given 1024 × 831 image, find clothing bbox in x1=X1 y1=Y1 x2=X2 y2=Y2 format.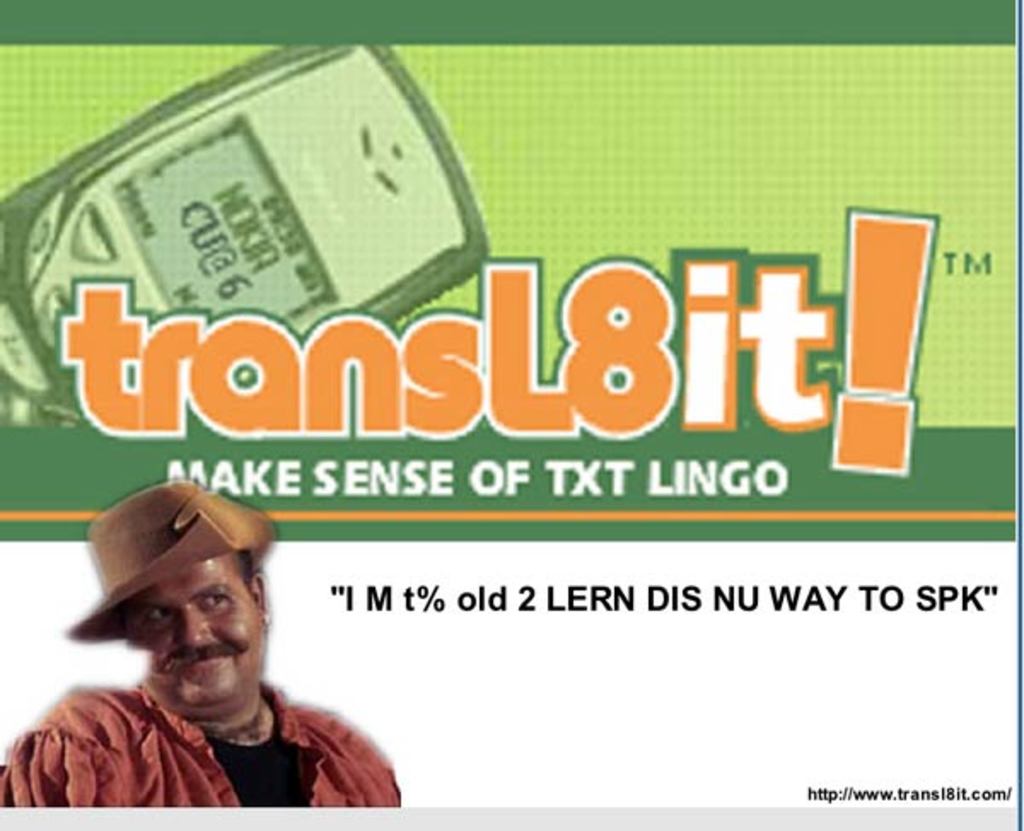
x1=0 y1=671 x2=404 y2=811.
